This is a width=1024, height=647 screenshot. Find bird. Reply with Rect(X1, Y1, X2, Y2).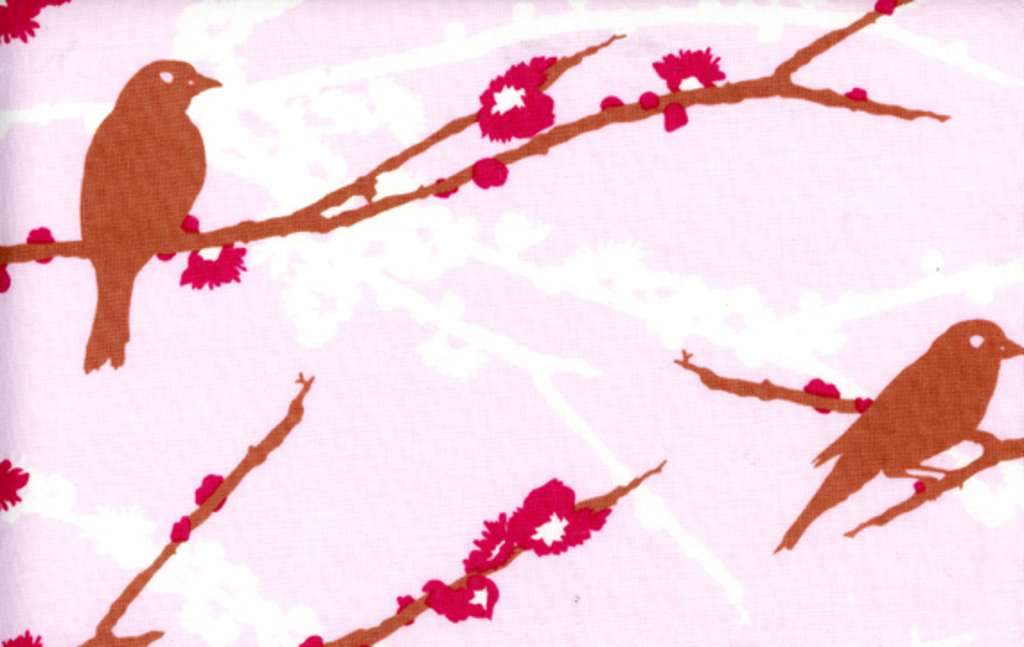
Rect(34, 59, 234, 358).
